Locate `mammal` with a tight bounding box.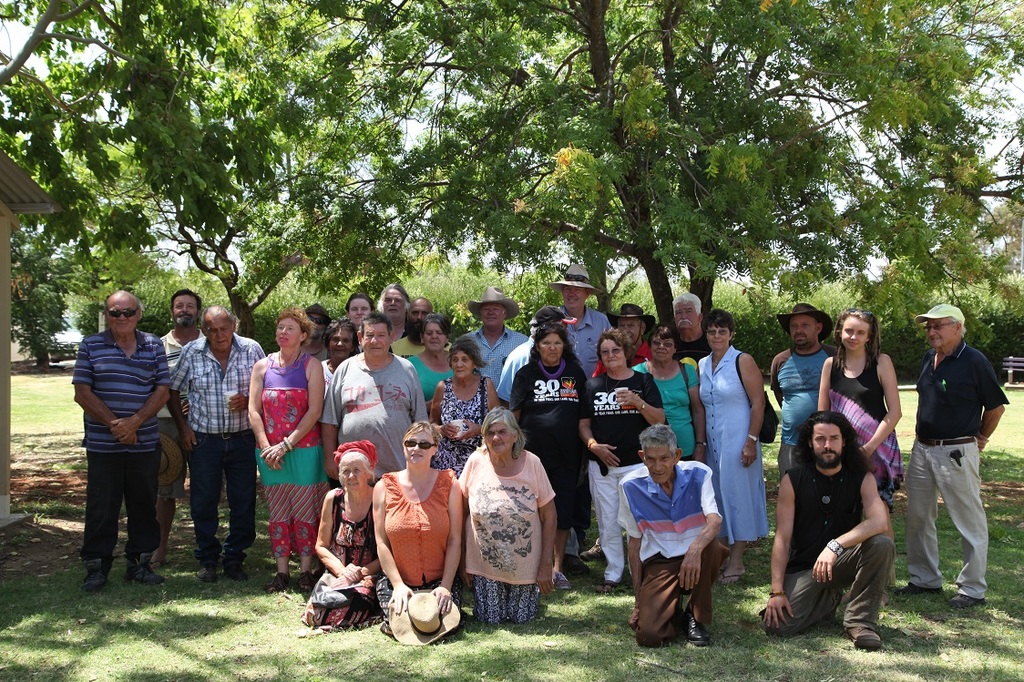
box=[325, 320, 357, 396].
